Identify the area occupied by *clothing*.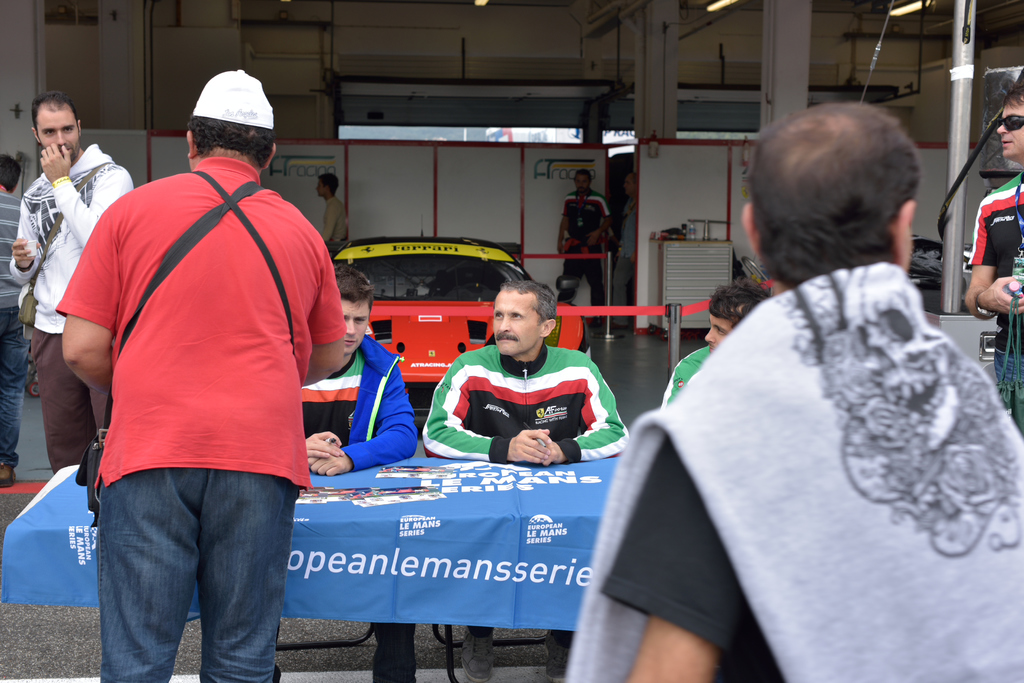
Area: bbox=(0, 189, 29, 478).
